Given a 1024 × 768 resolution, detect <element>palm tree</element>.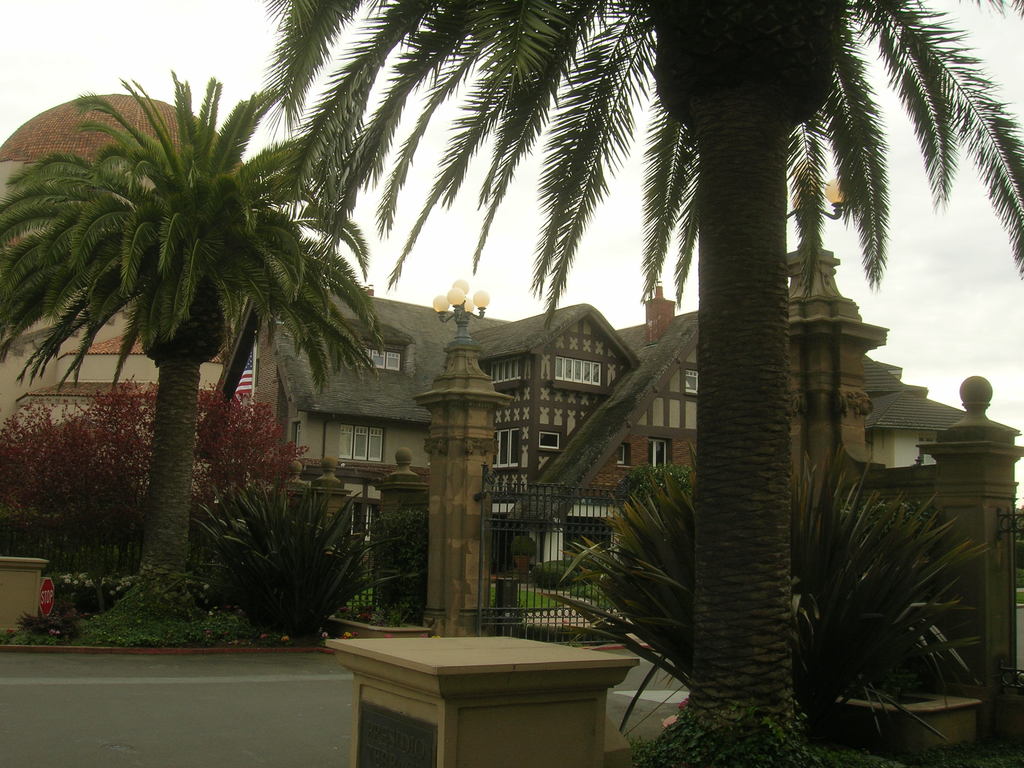
(598,465,947,719).
